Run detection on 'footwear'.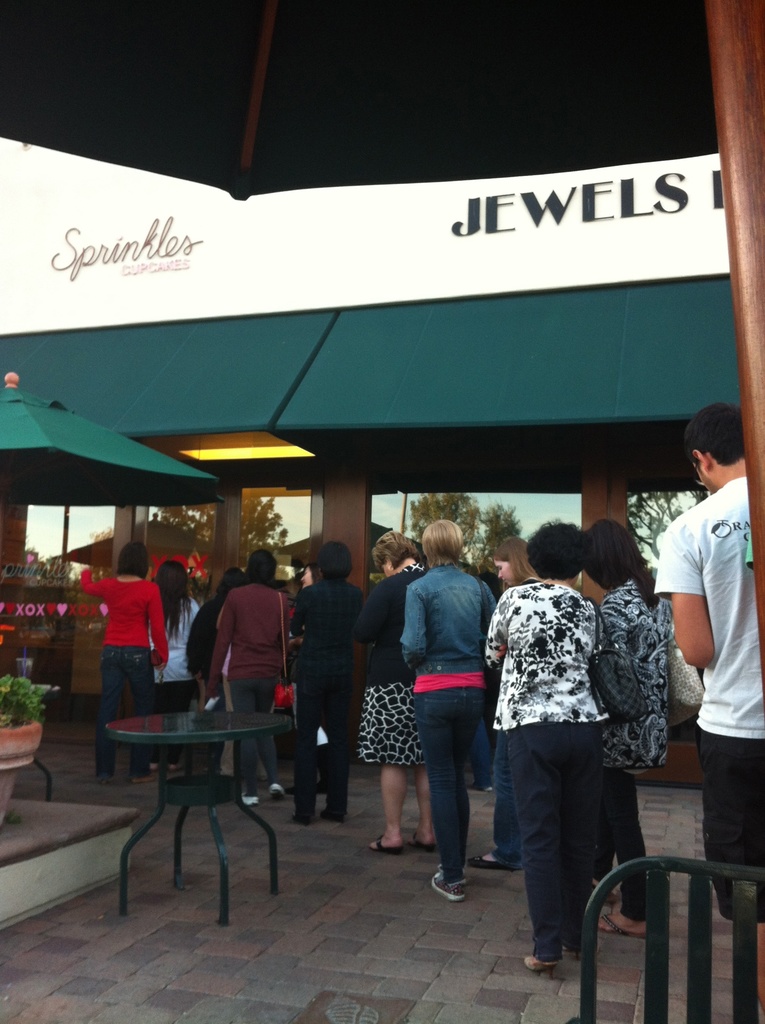
Result: (x1=129, y1=771, x2=152, y2=787).
